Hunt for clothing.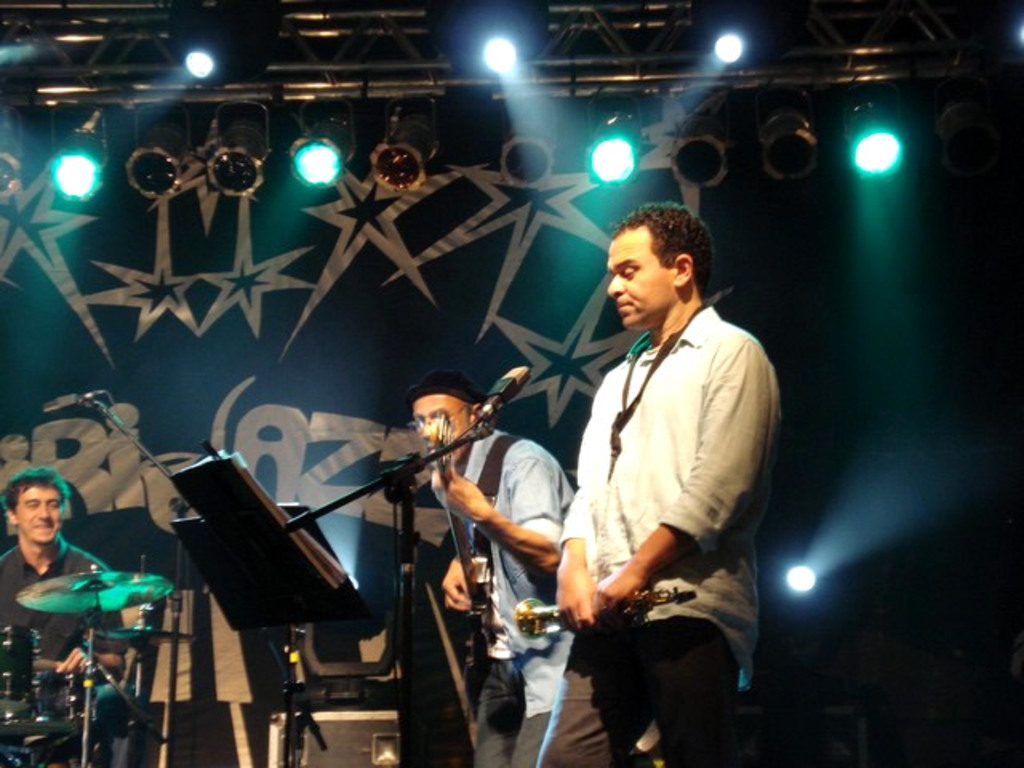
Hunted down at {"x1": 0, "y1": 544, "x2": 122, "y2": 758}.
